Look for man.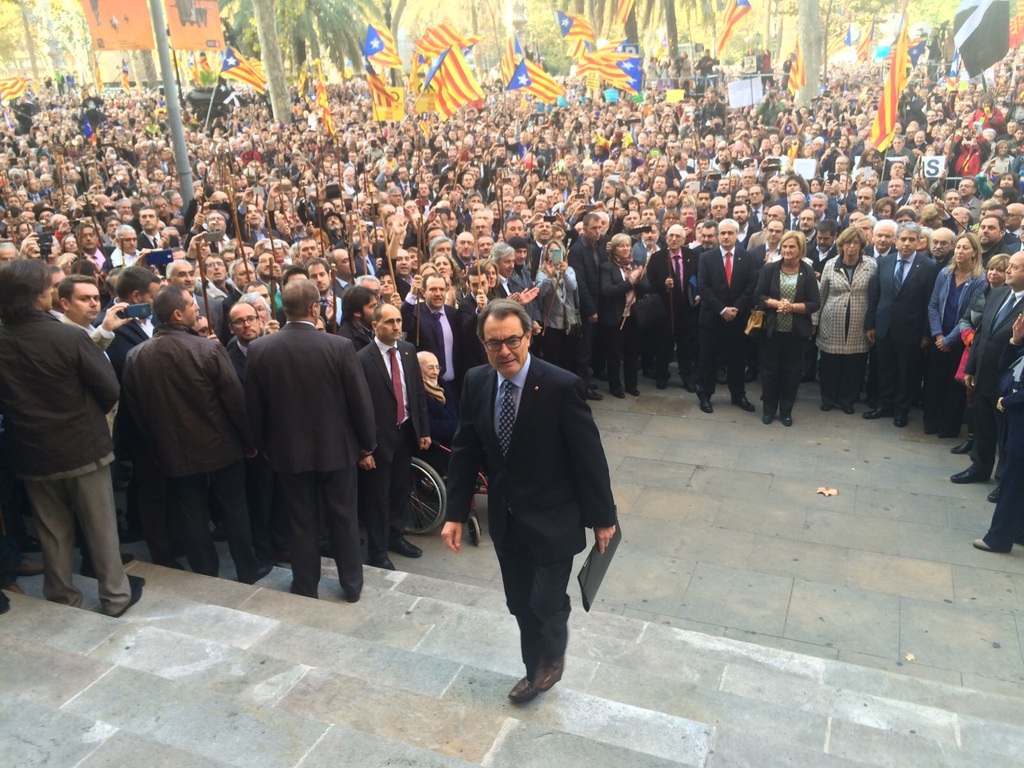
Found: <box>1001,204,1022,236</box>.
